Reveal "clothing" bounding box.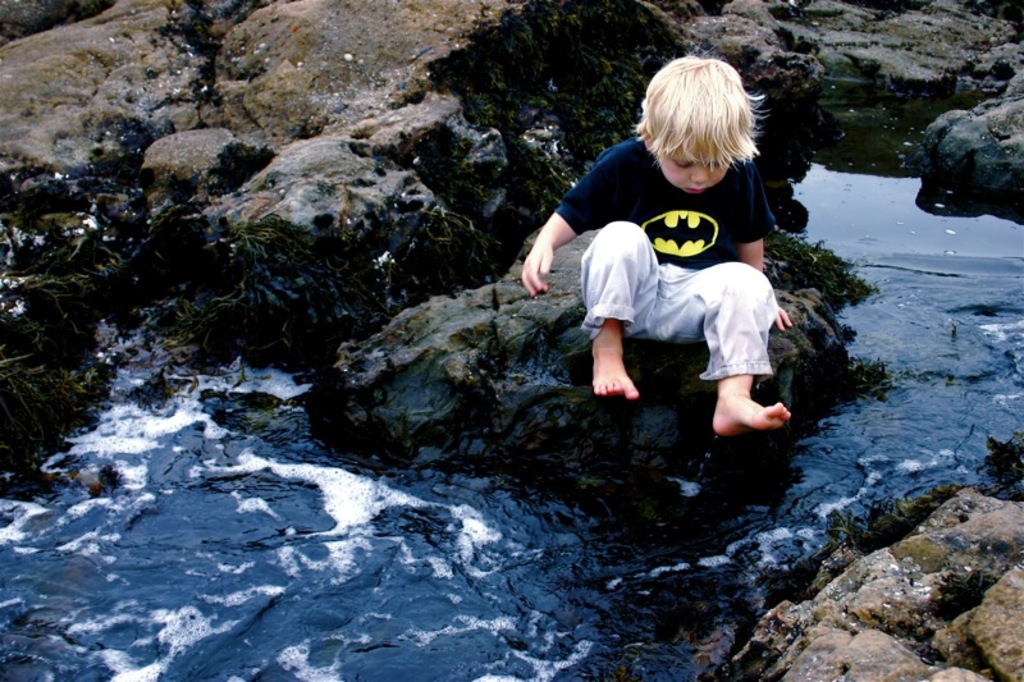
Revealed: [559,128,796,384].
